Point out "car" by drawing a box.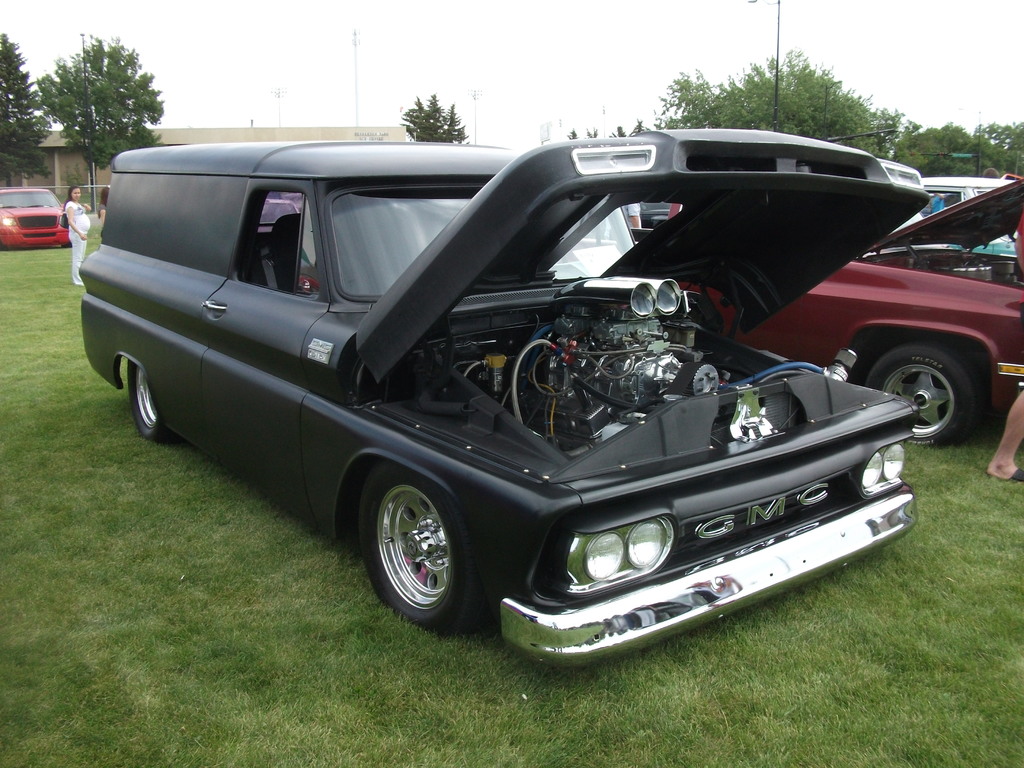
[x1=80, y1=3, x2=919, y2=661].
